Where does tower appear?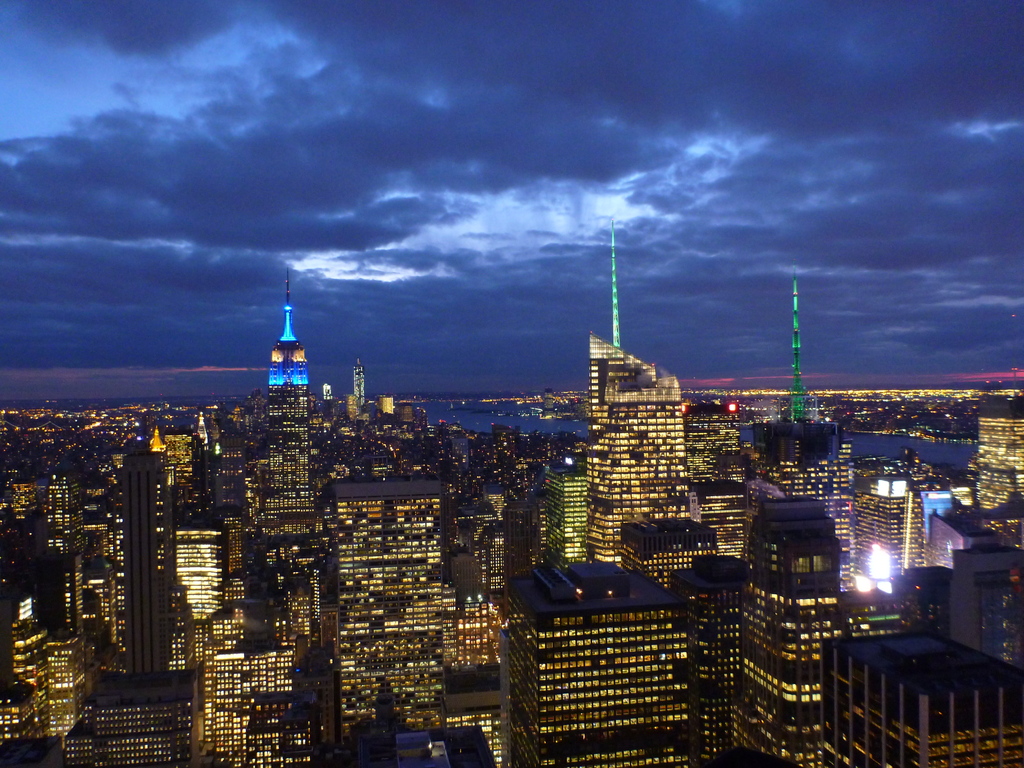
Appears at pyautogui.locateOnScreen(0, 330, 1023, 767).
